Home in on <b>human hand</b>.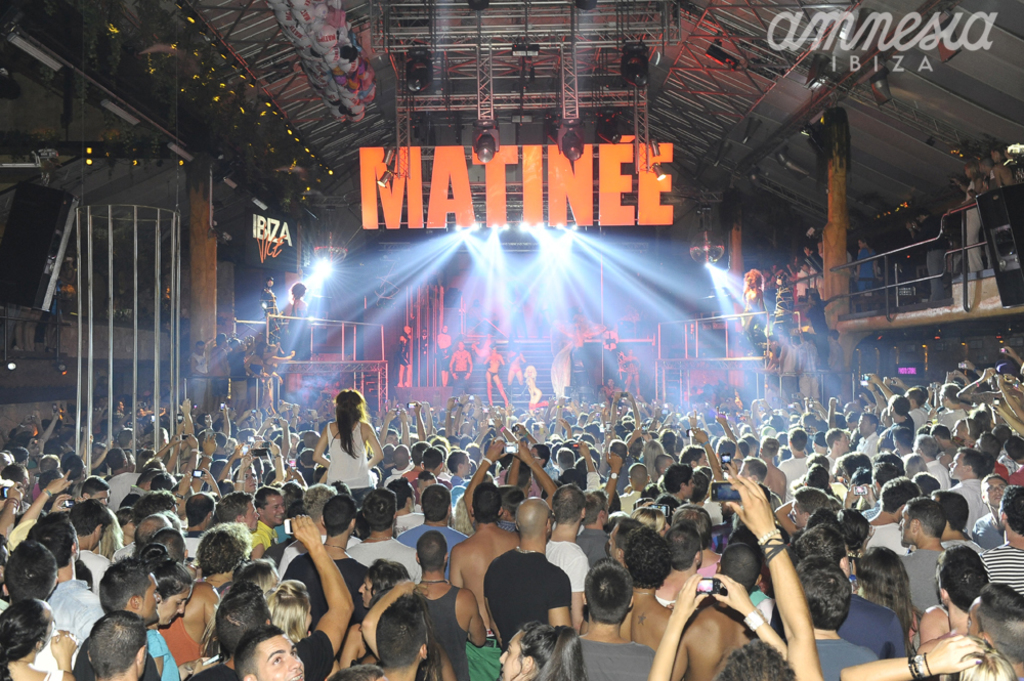
Homed in at [1004,347,1015,360].
